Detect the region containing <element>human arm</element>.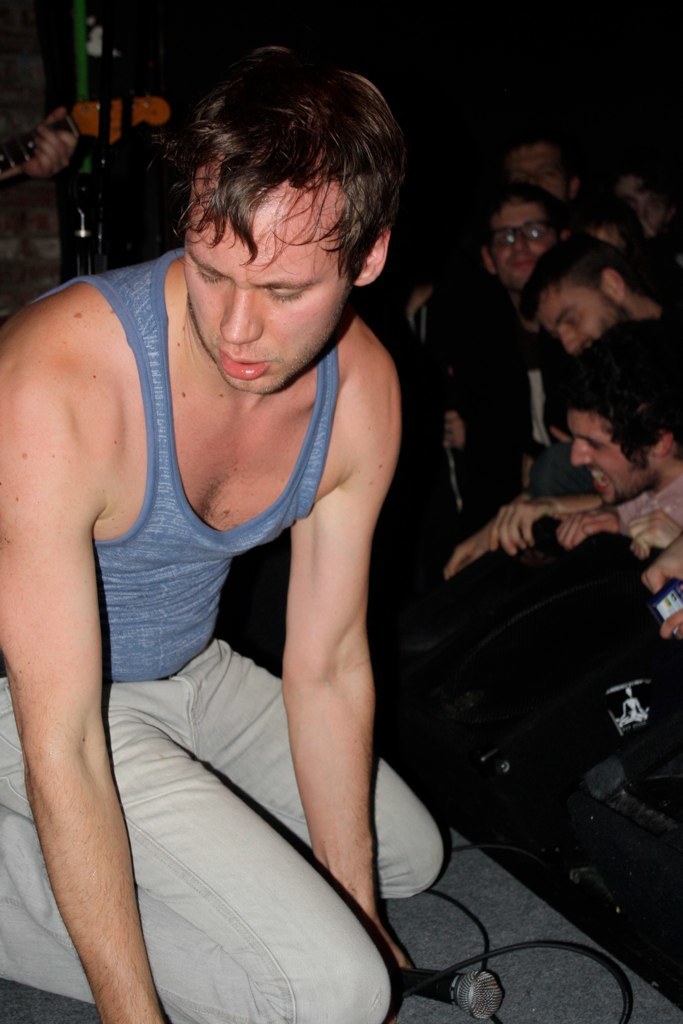
box(18, 113, 54, 194).
